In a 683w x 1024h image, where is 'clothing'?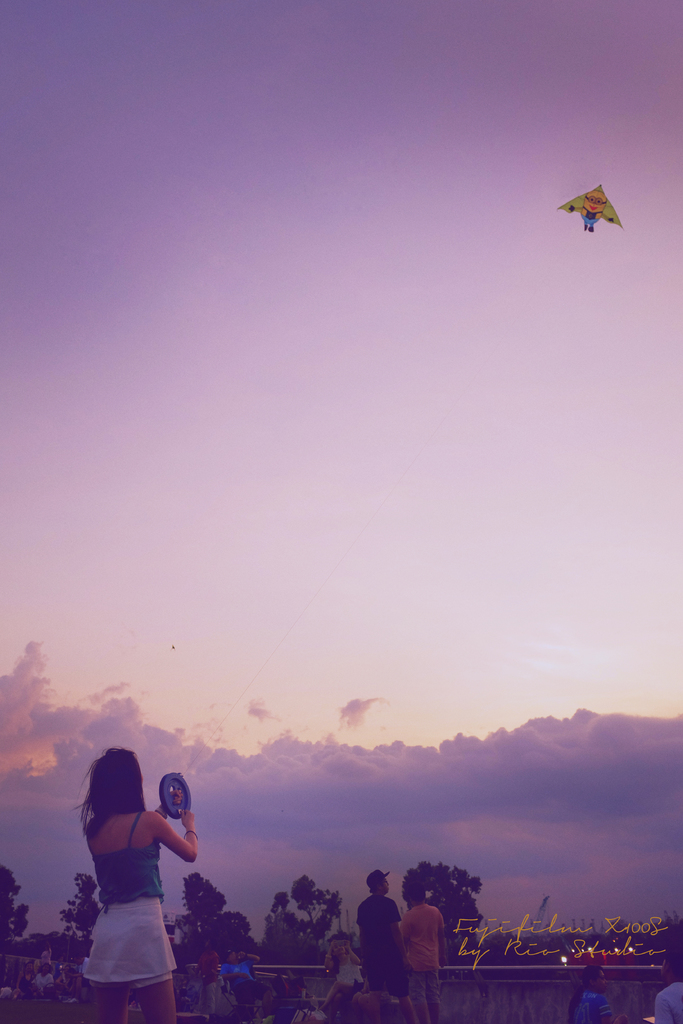
[217,964,272,1004].
